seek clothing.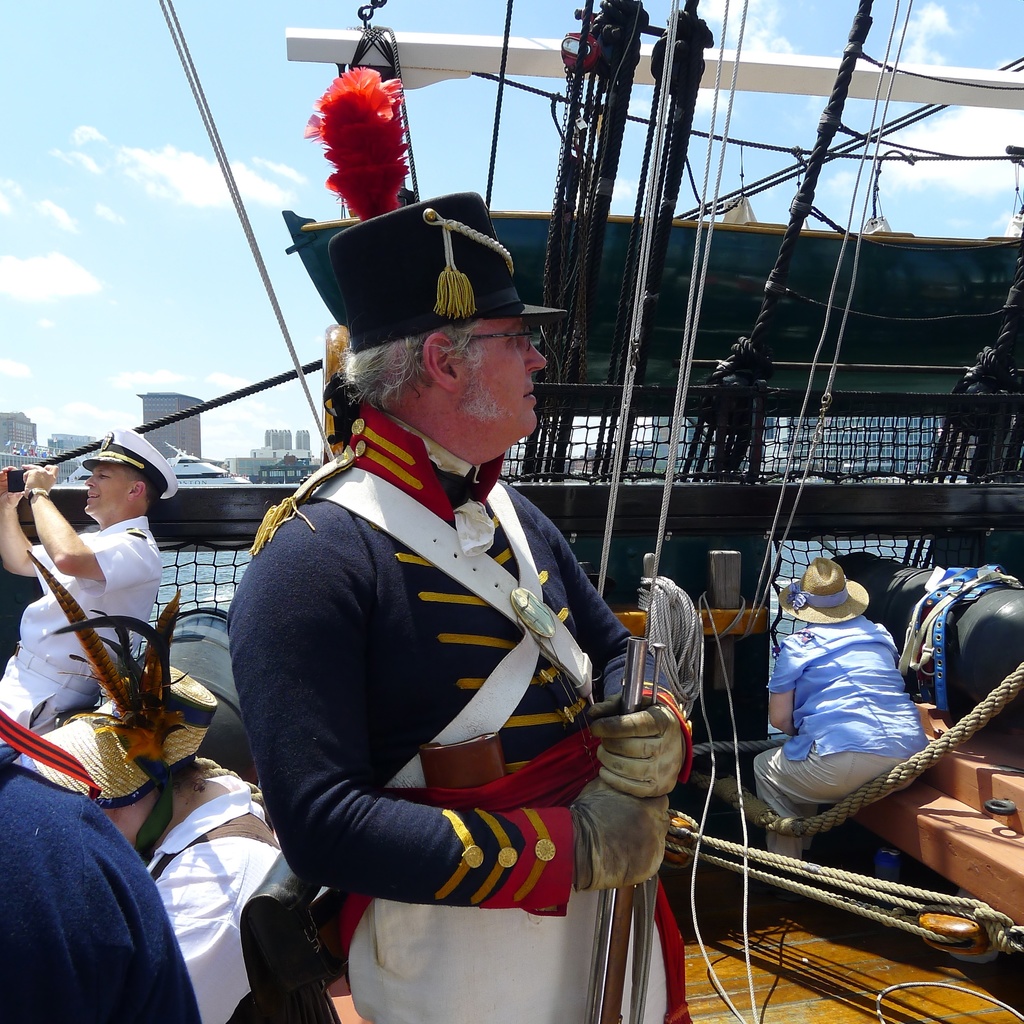
crop(753, 612, 934, 867).
